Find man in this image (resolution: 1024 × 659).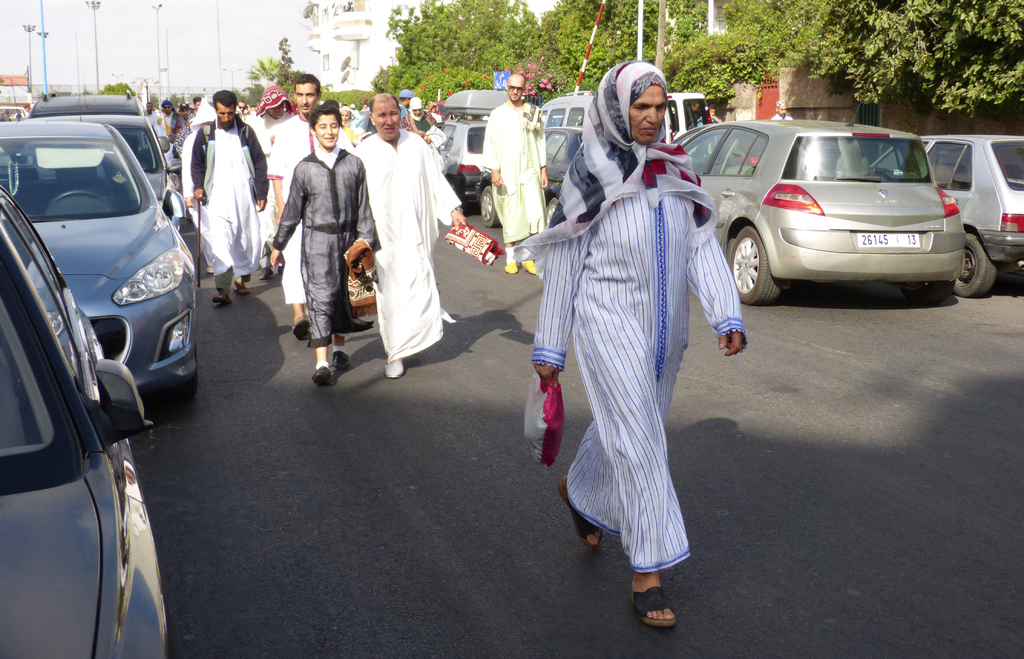
pyautogui.locateOnScreen(184, 90, 271, 305).
